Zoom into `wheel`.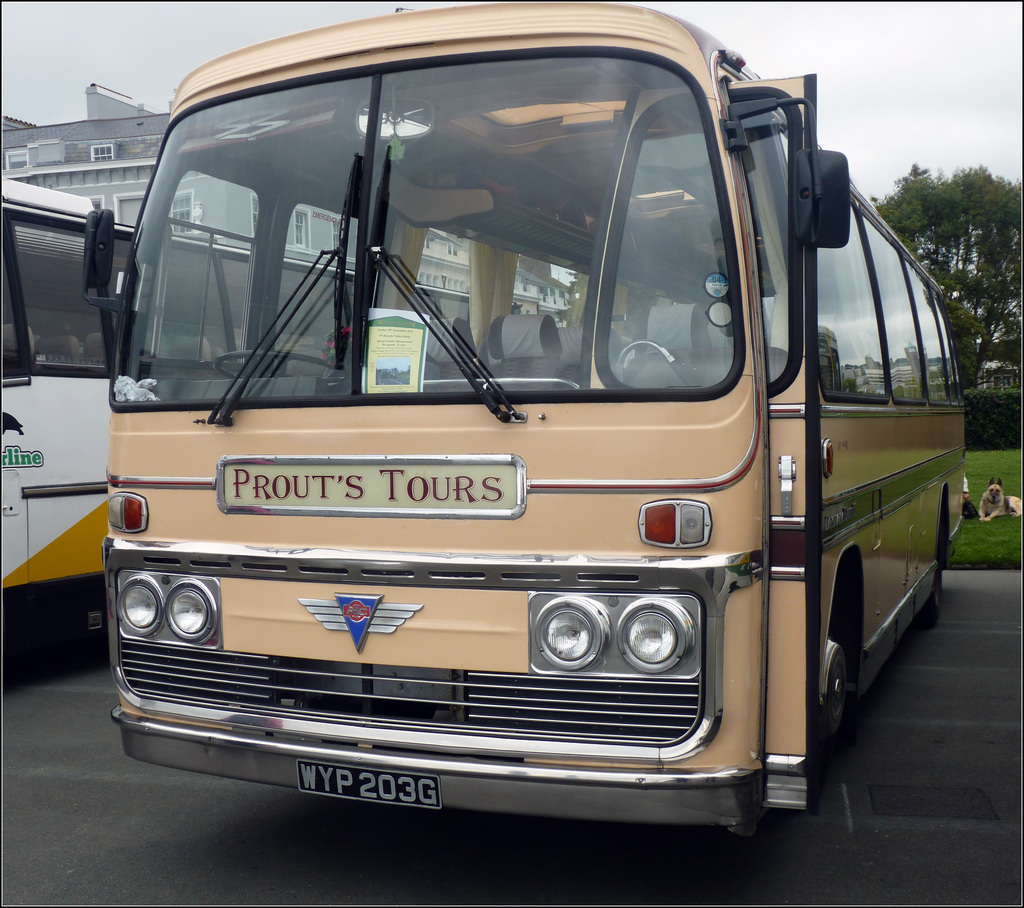
Zoom target: <bbox>213, 350, 328, 382</bbox>.
